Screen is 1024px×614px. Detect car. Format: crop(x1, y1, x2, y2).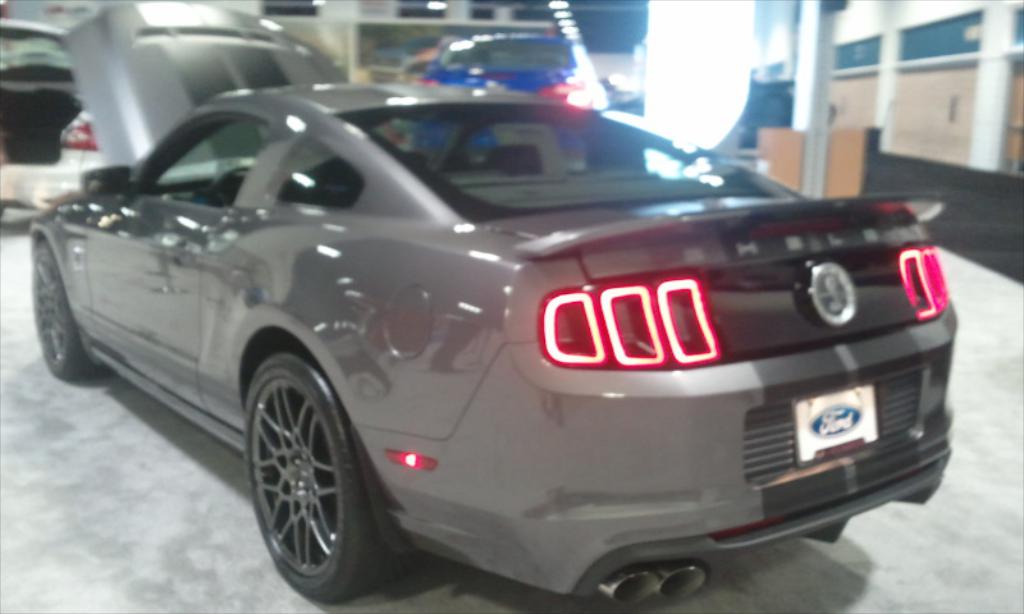
crop(28, 0, 963, 604).
